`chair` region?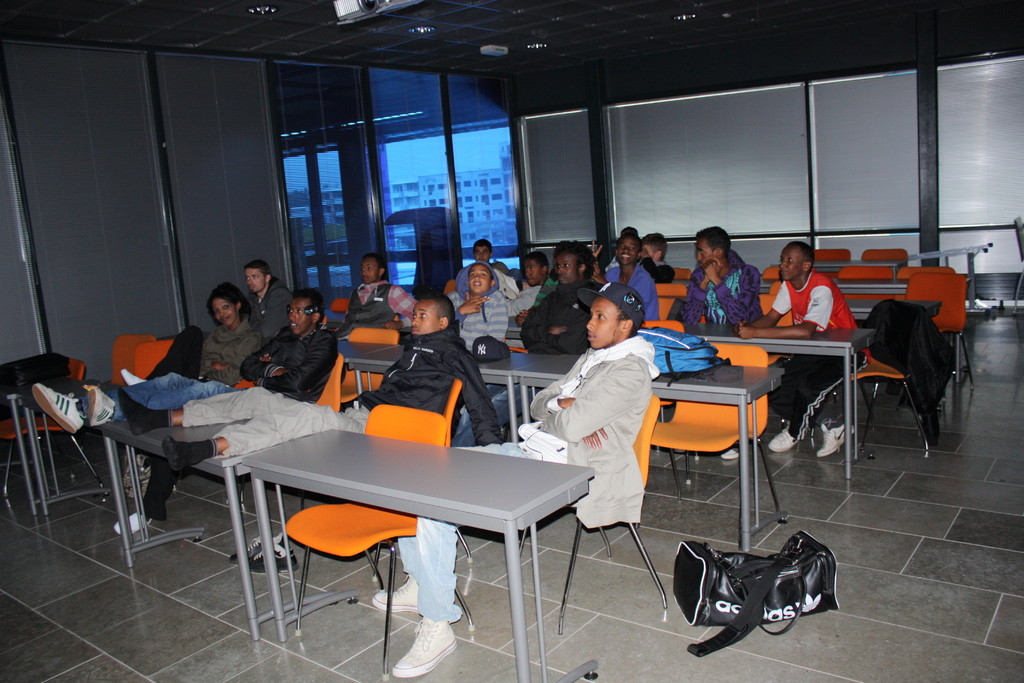
<box>369,379,468,587</box>
